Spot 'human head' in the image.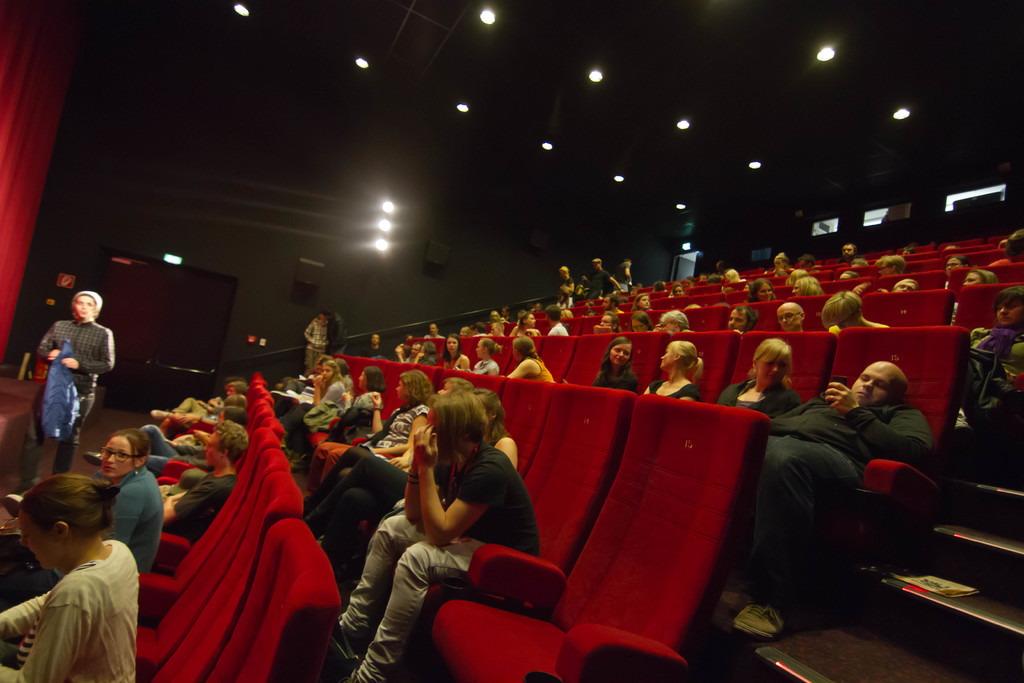
'human head' found at [751, 338, 796, 386].
